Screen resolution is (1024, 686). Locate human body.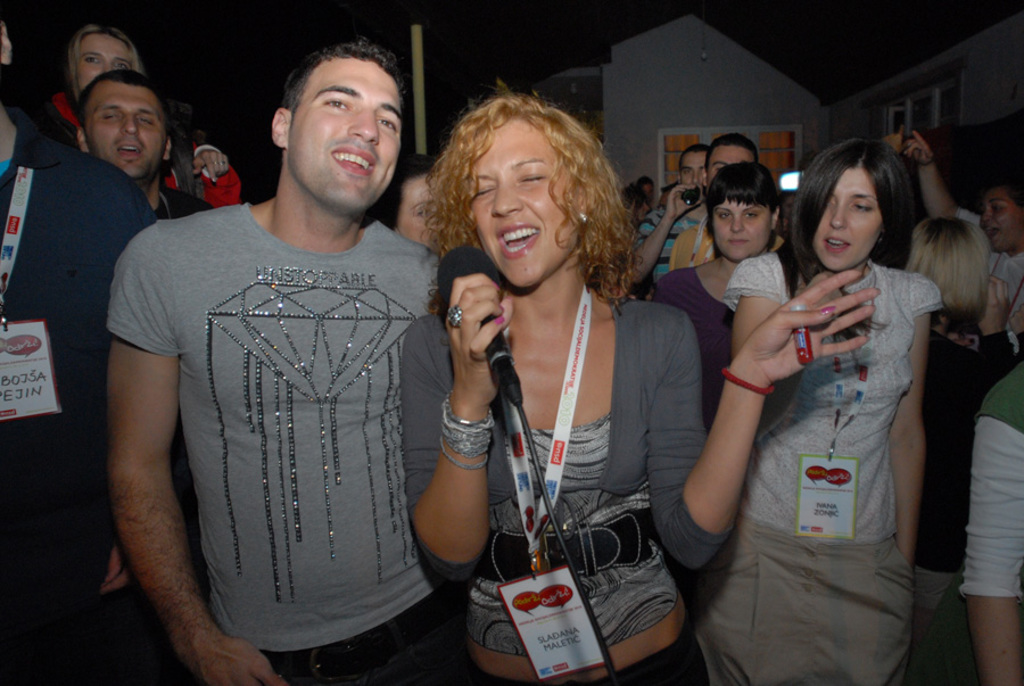
702/132/755/182.
